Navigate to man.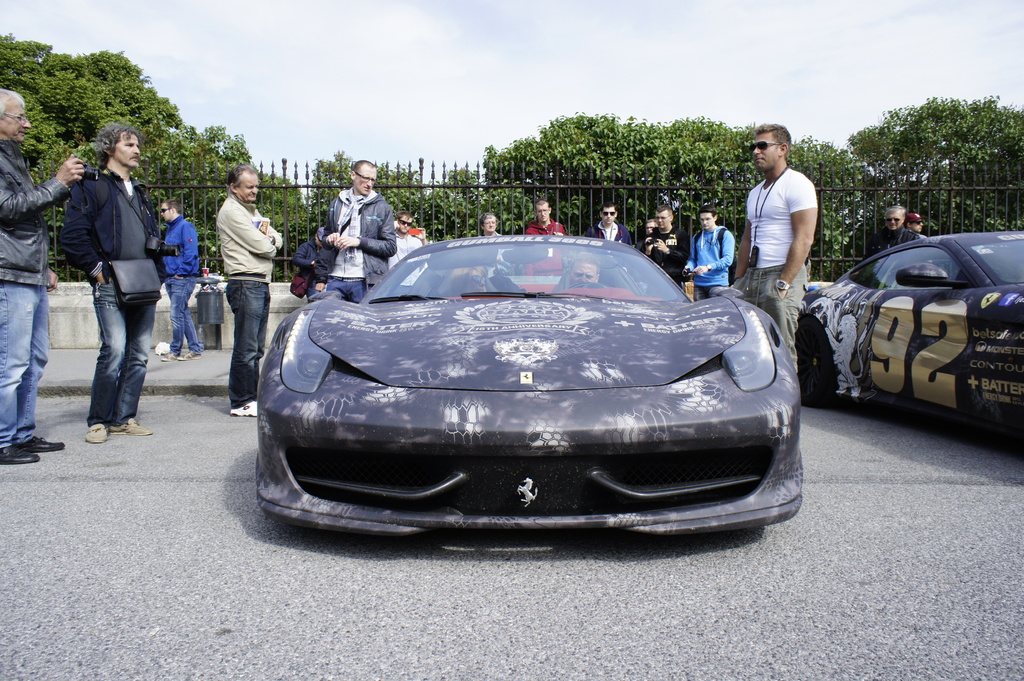
Navigation target: <bbox>280, 215, 343, 293</bbox>.
